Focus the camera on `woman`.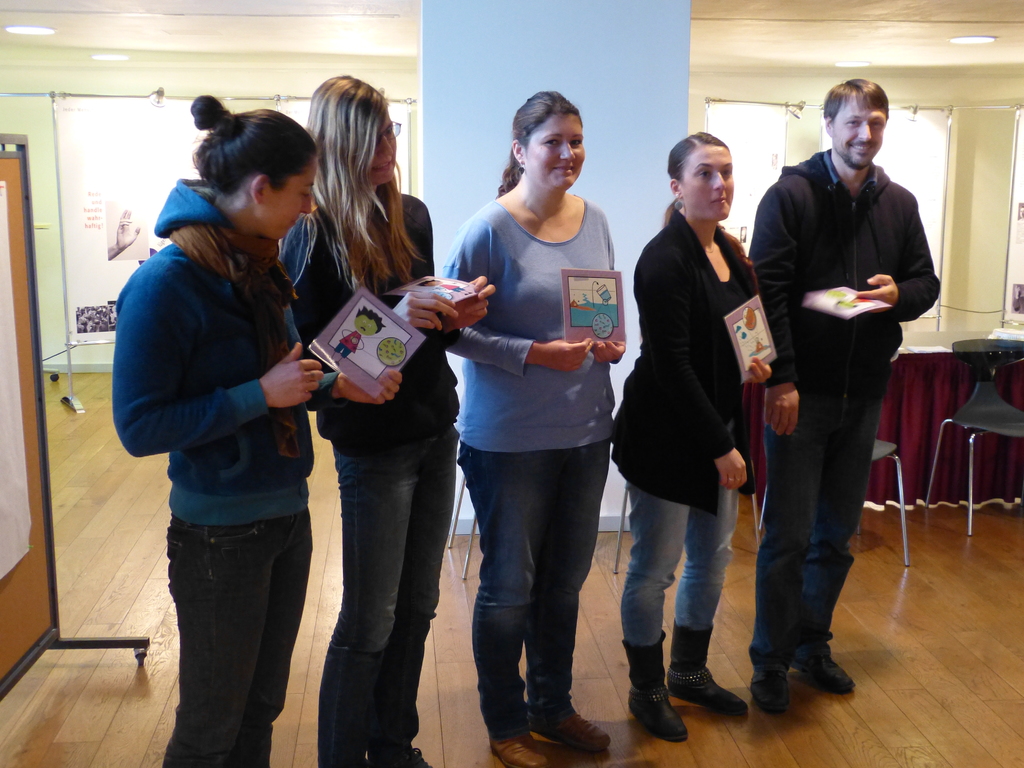
Focus region: BBox(111, 94, 401, 767).
